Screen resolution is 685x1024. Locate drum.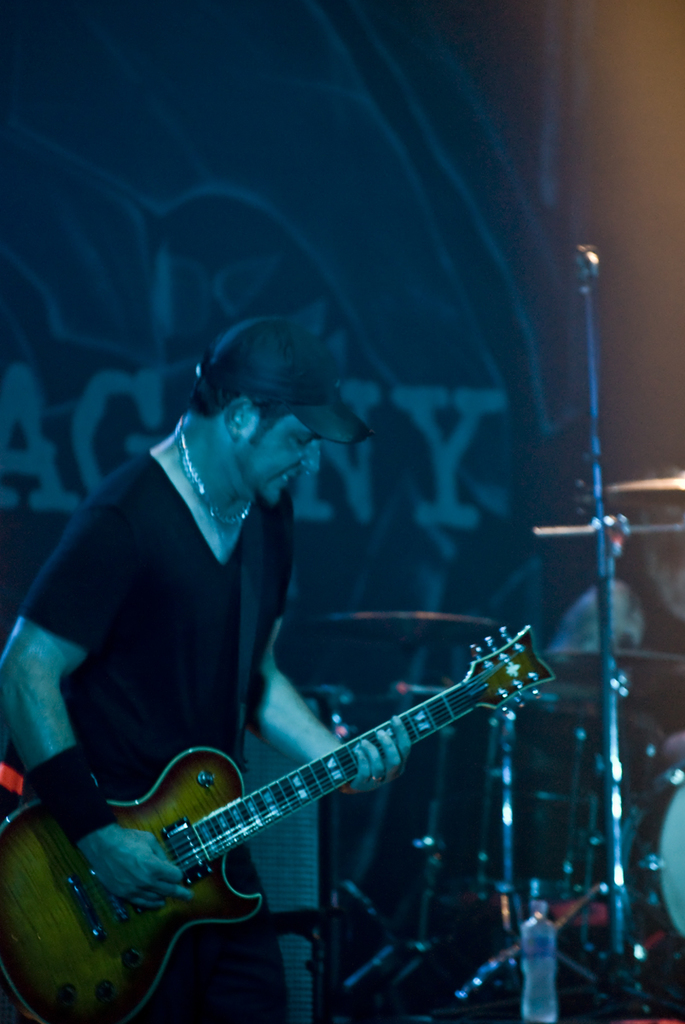
636, 762, 684, 970.
